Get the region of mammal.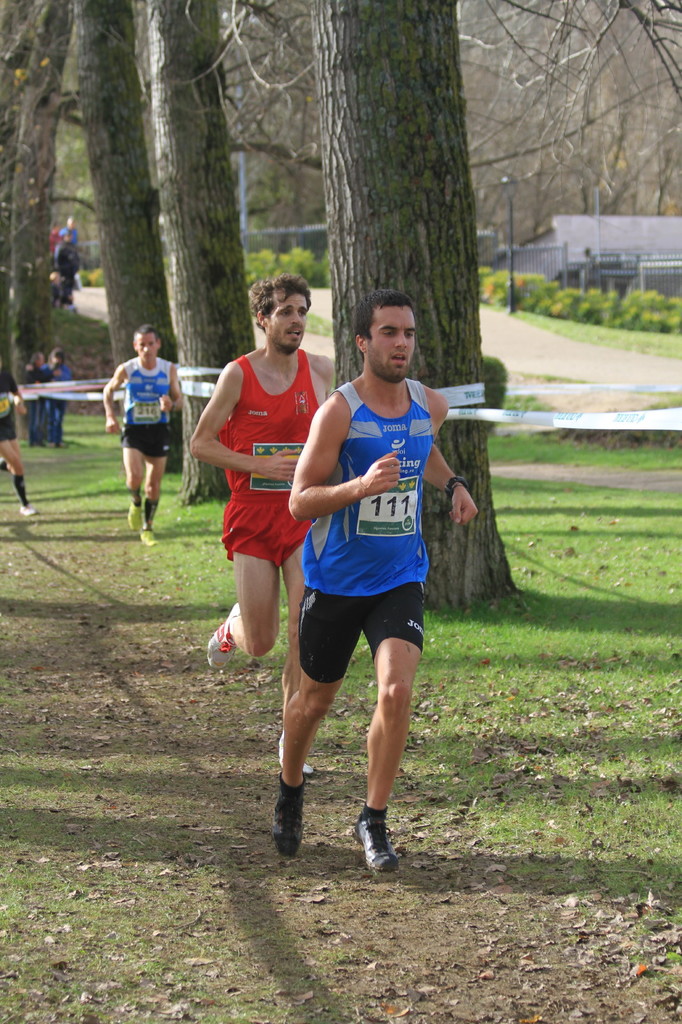
x1=0 y1=362 x2=36 y2=522.
